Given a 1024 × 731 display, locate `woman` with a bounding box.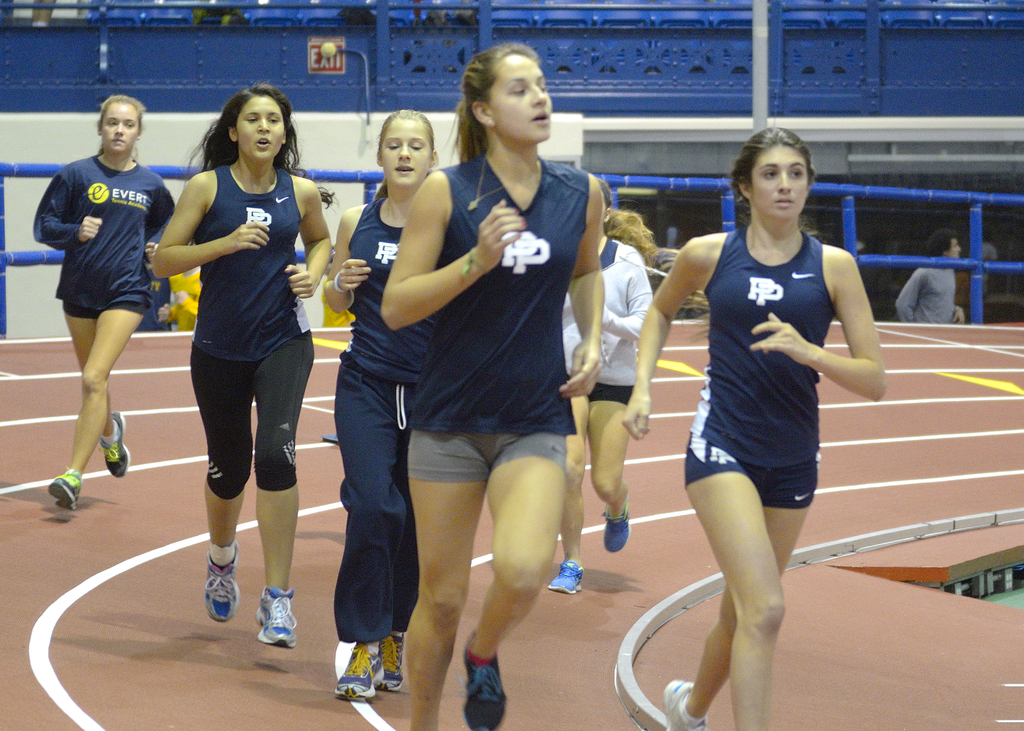
Located: 28:96:179:516.
